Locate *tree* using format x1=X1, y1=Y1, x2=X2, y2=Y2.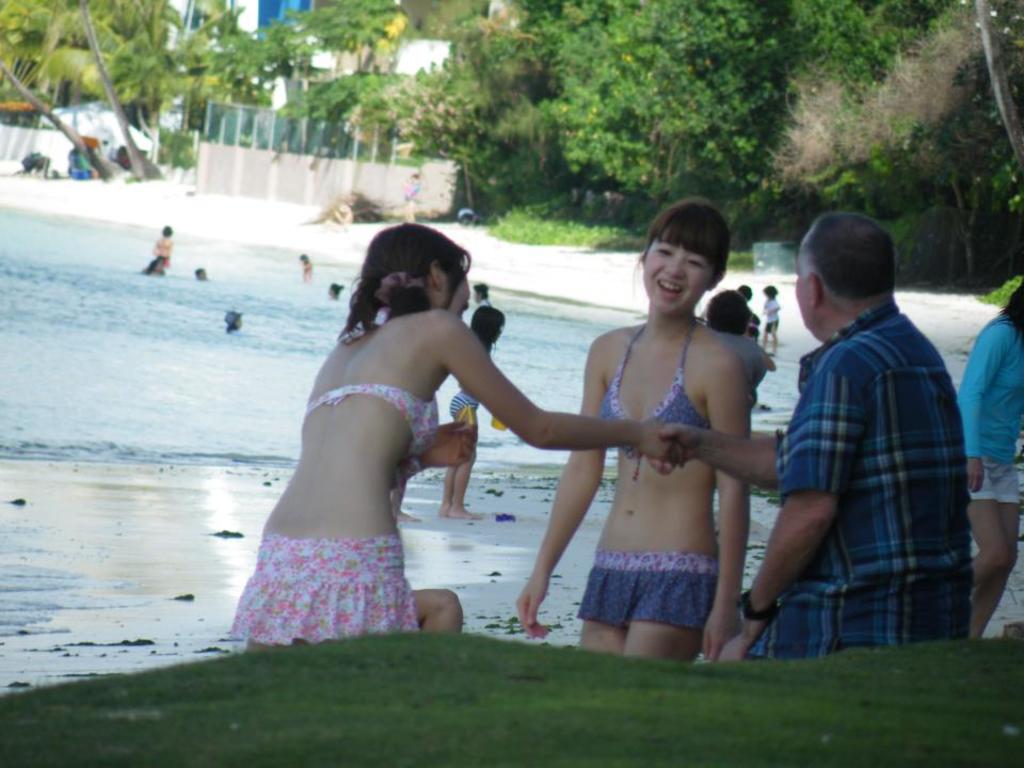
x1=66, y1=0, x2=169, y2=176.
